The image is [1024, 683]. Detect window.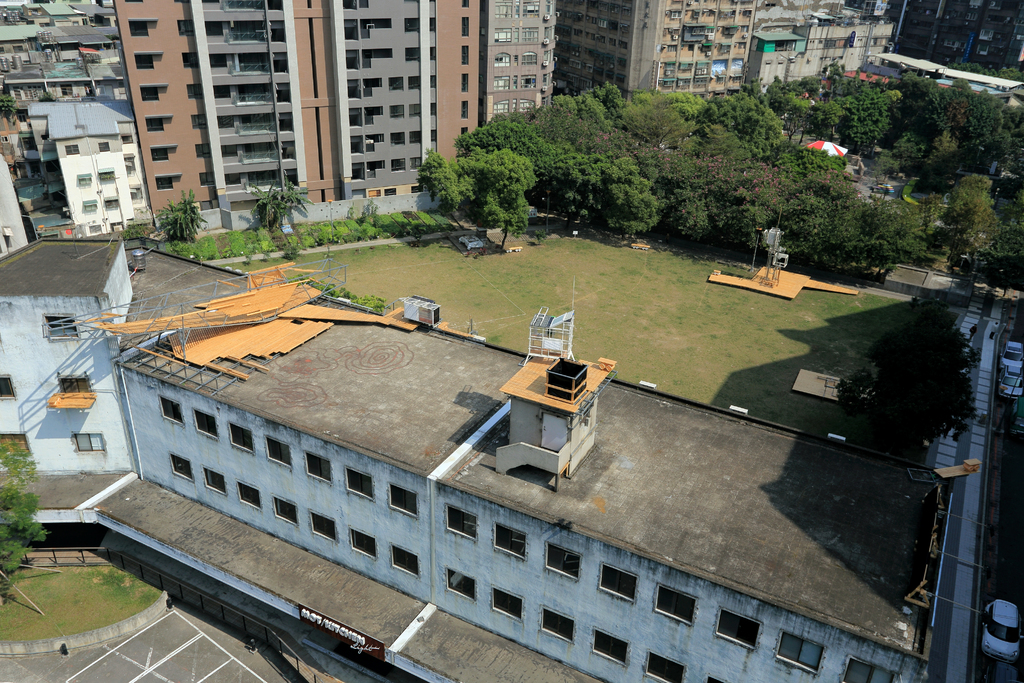
Detection: detection(1, 134, 9, 142).
